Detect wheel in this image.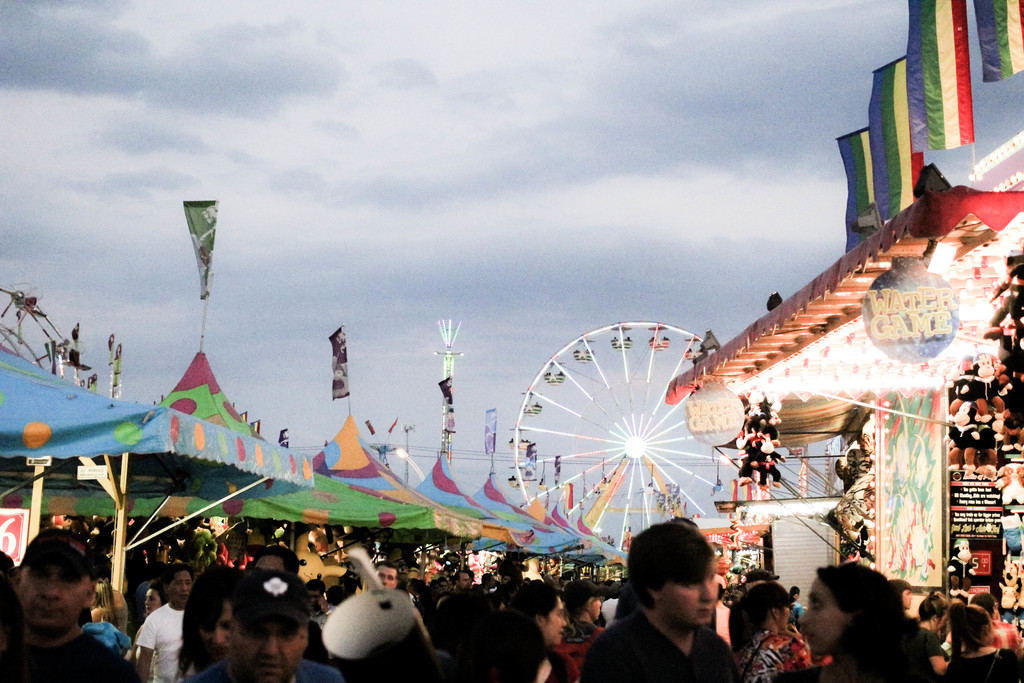
Detection: box(509, 318, 738, 552).
